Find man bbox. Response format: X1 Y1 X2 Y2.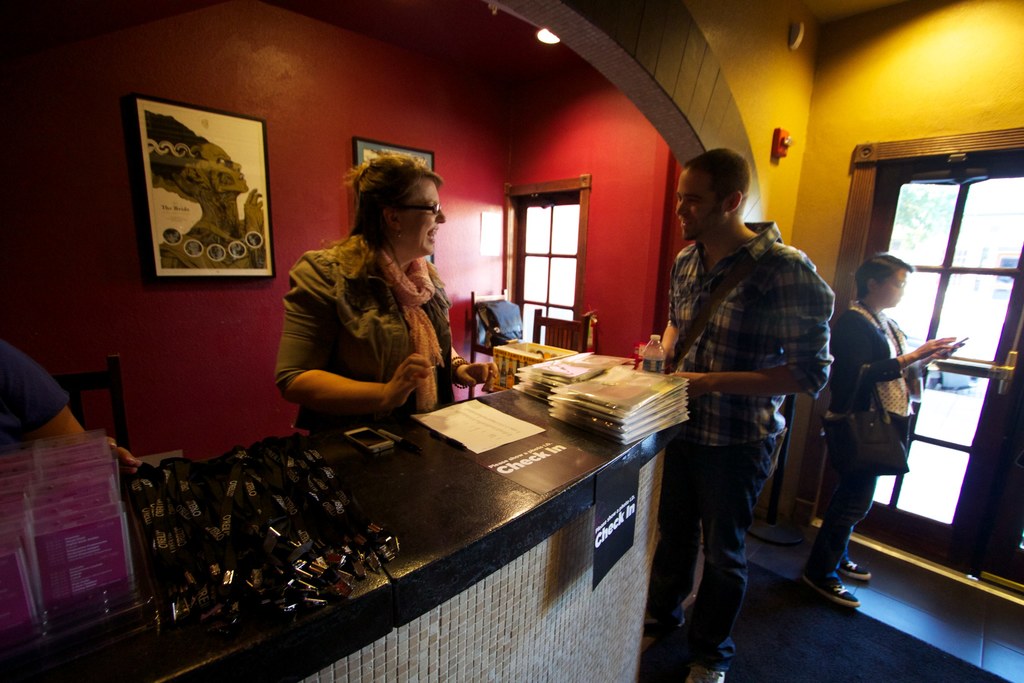
644 148 842 648.
